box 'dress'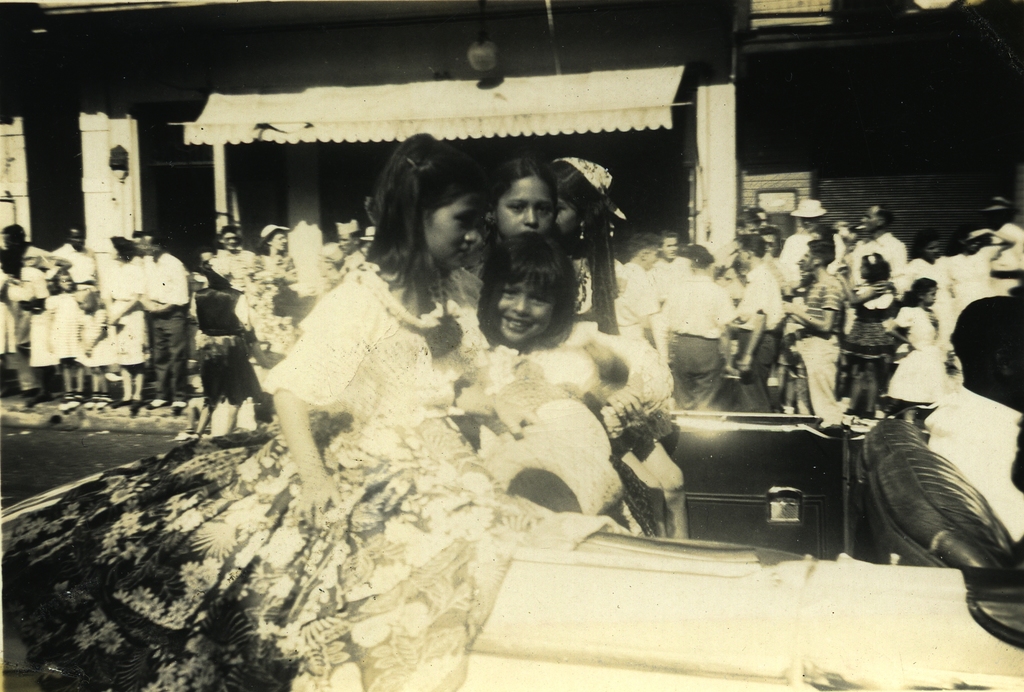
245 253 294 334
